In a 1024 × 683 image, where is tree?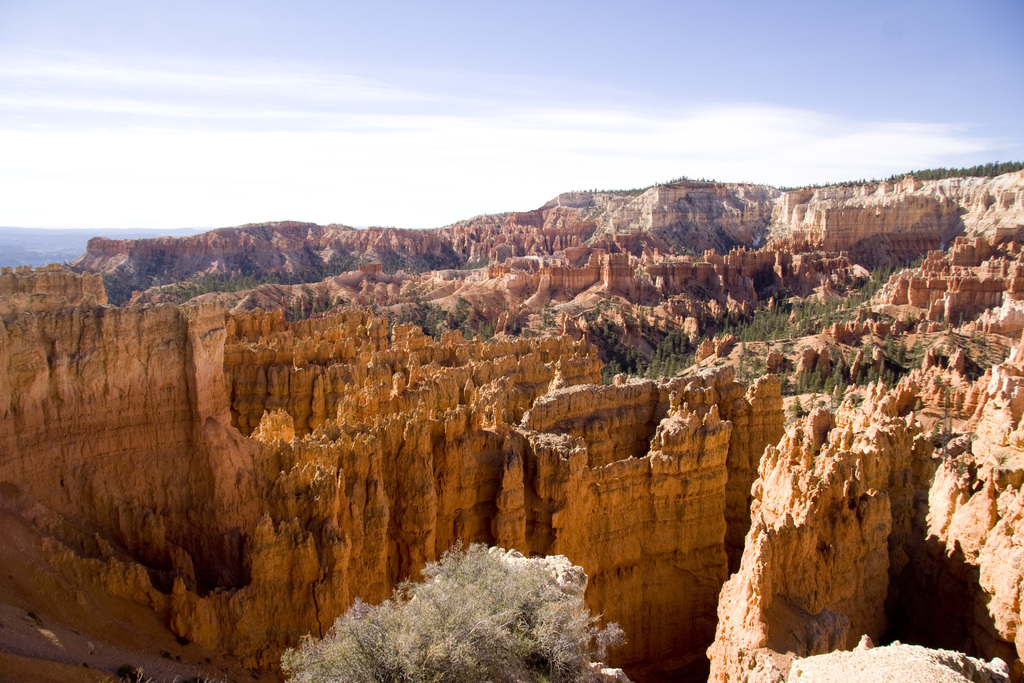
298/525/650/664.
